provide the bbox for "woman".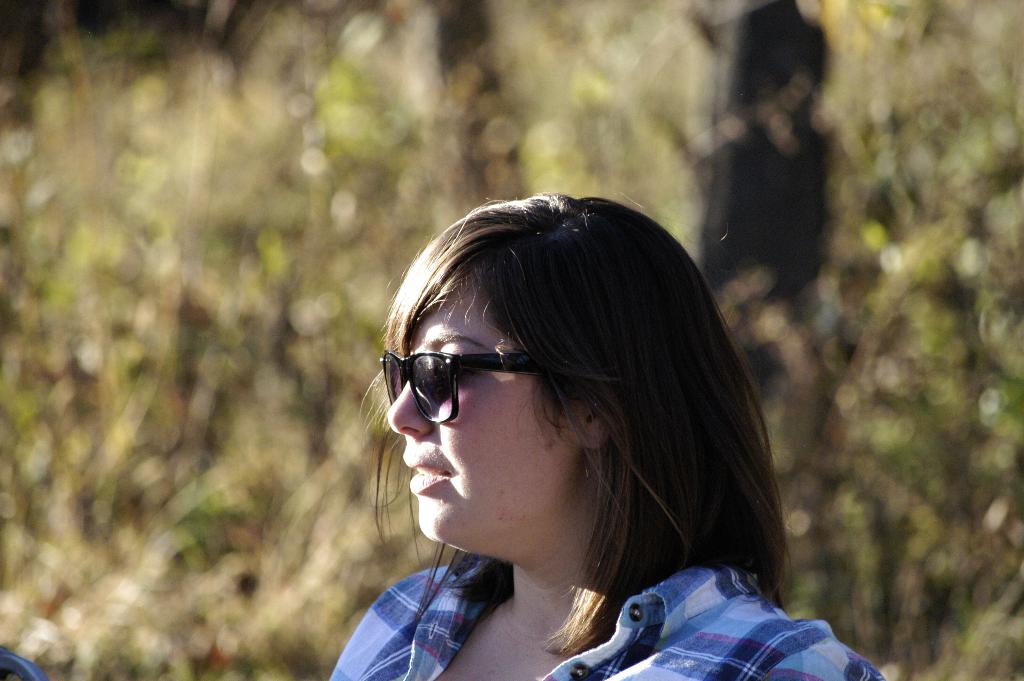
298 156 847 672.
